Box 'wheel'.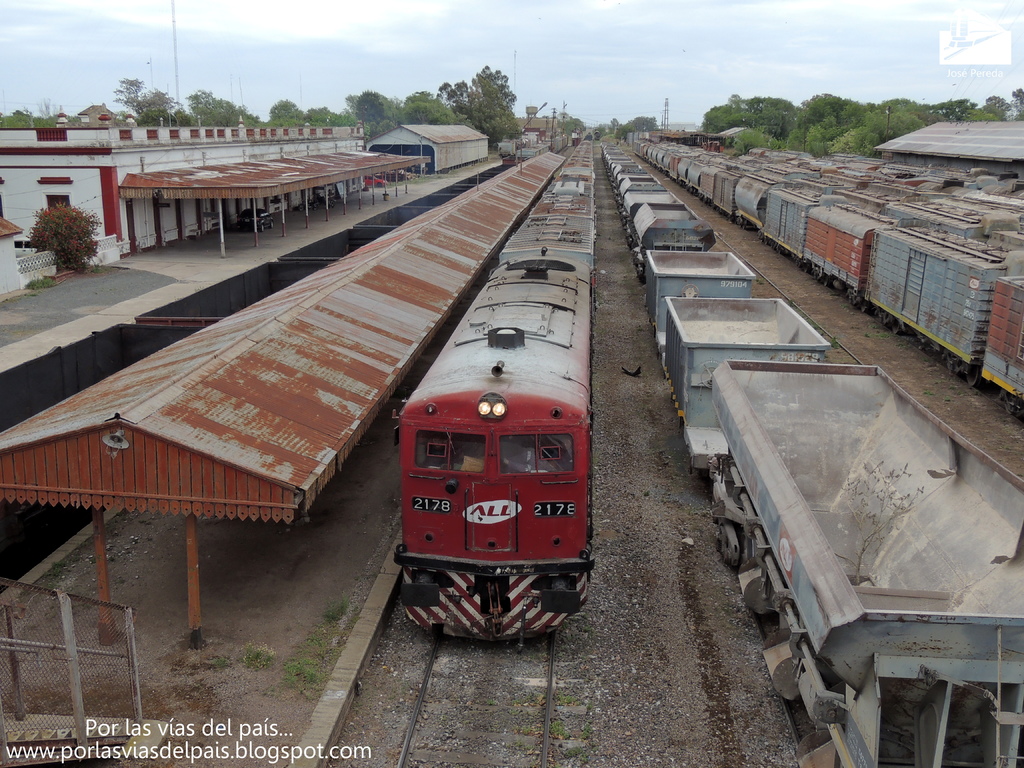
detection(271, 220, 275, 227).
